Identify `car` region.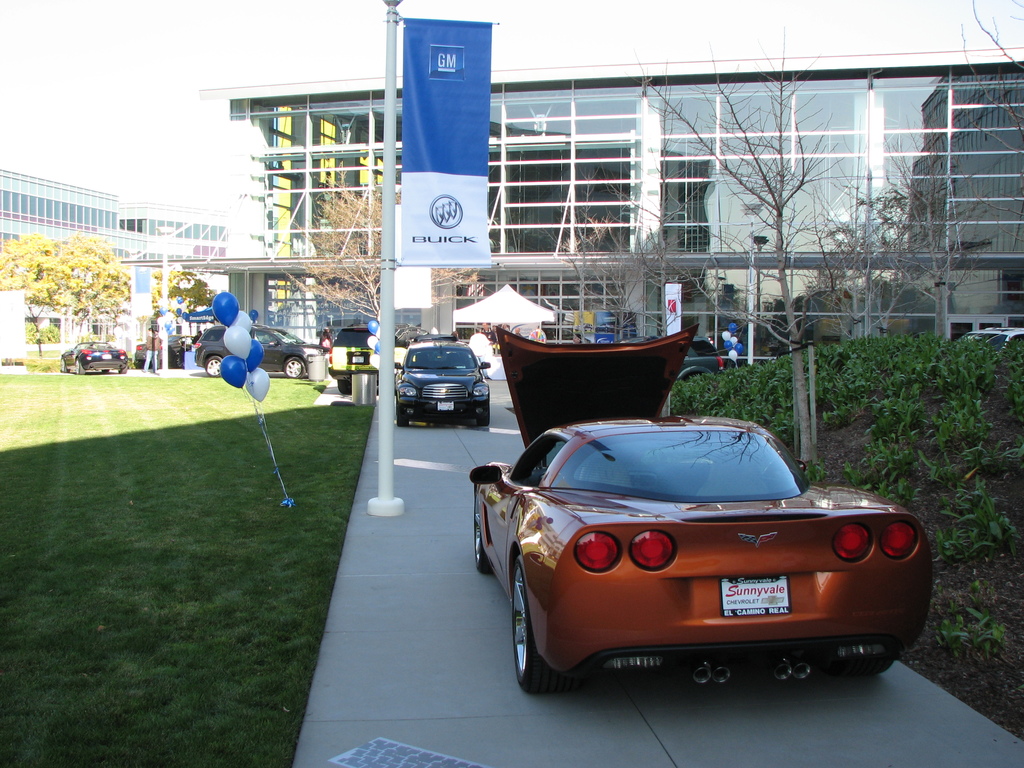
Region: bbox(669, 335, 735, 389).
